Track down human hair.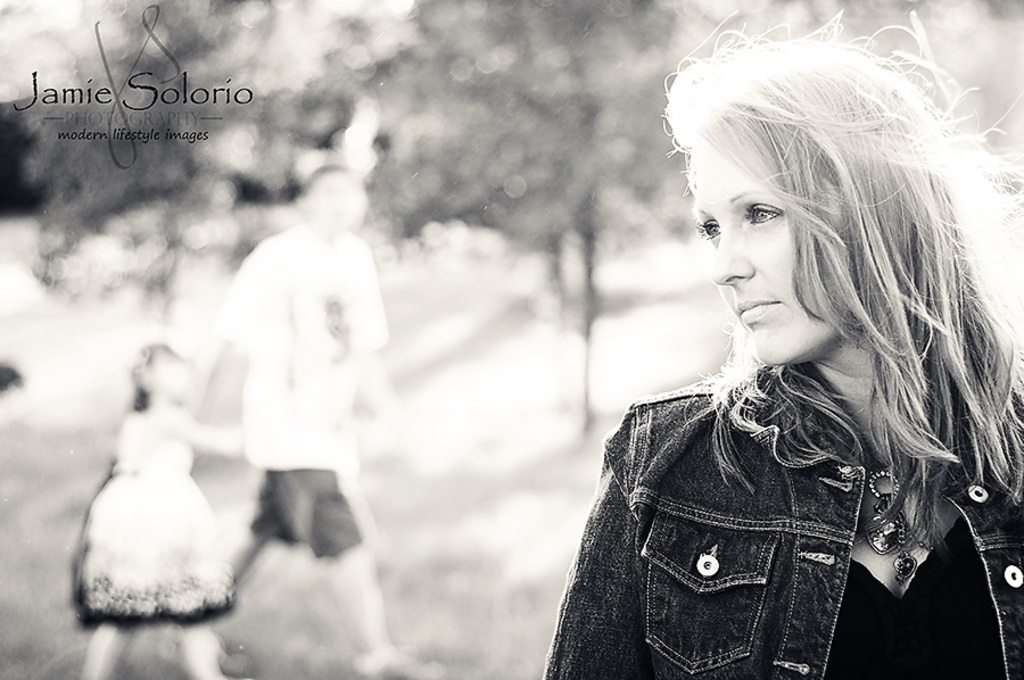
Tracked to bbox=(654, 13, 977, 531).
